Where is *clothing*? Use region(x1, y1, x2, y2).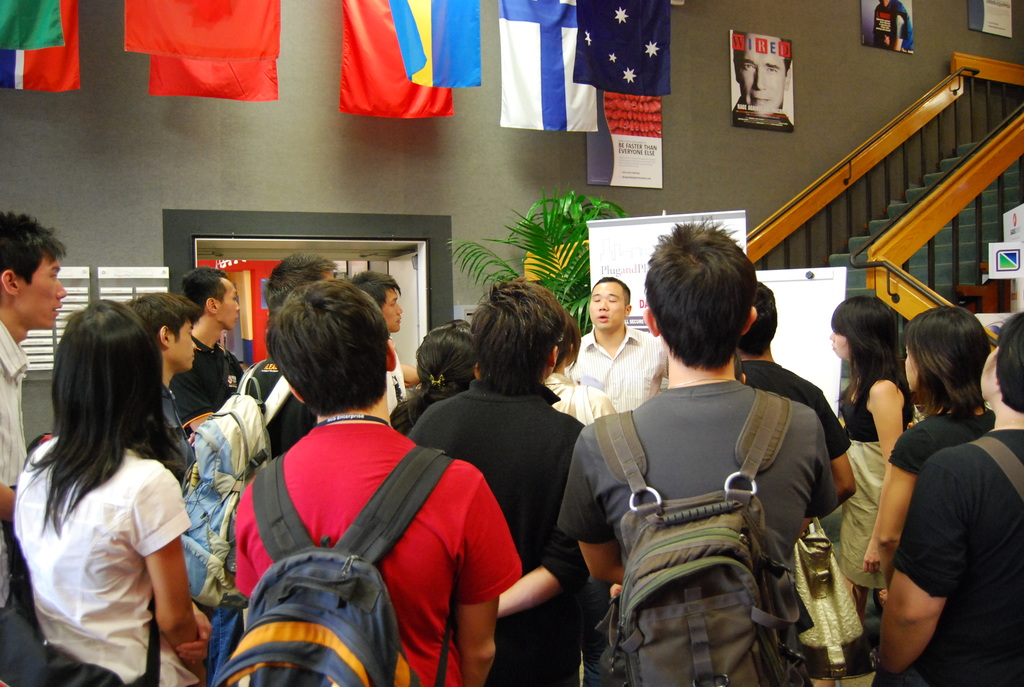
region(902, 411, 1000, 489).
